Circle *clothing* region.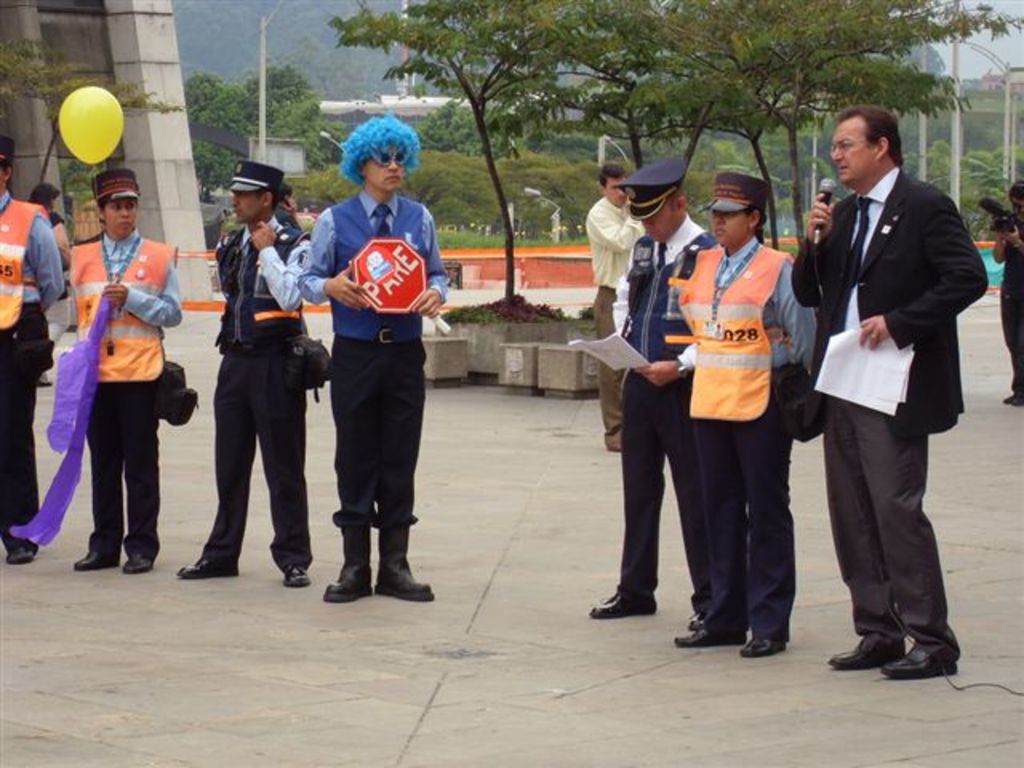
Region: region(610, 200, 698, 627).
